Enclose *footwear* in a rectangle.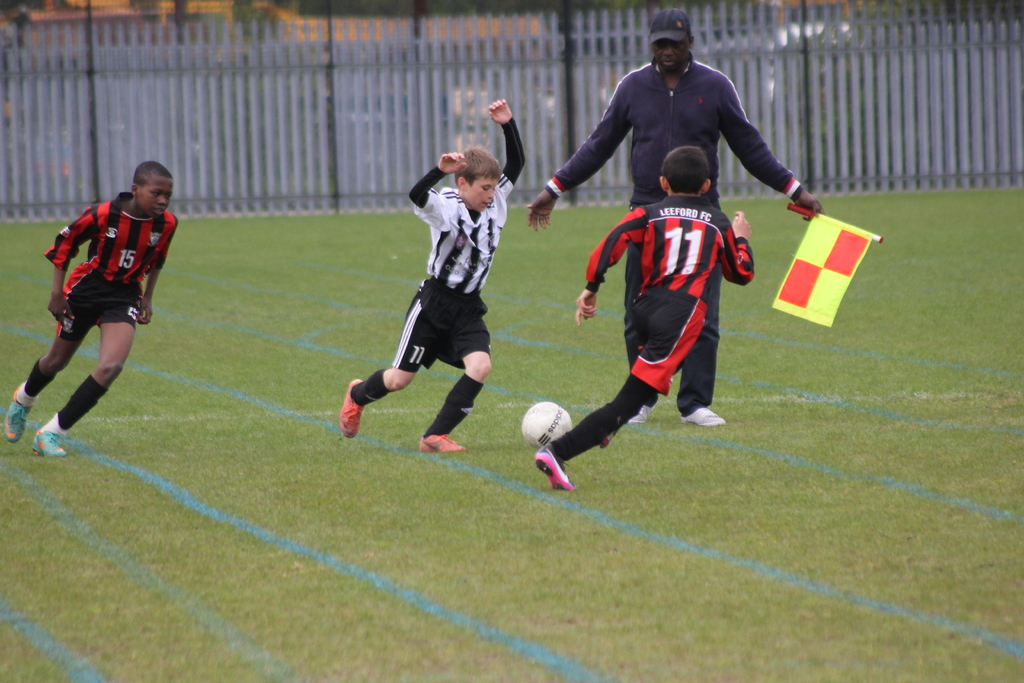
337/377/364/436.
